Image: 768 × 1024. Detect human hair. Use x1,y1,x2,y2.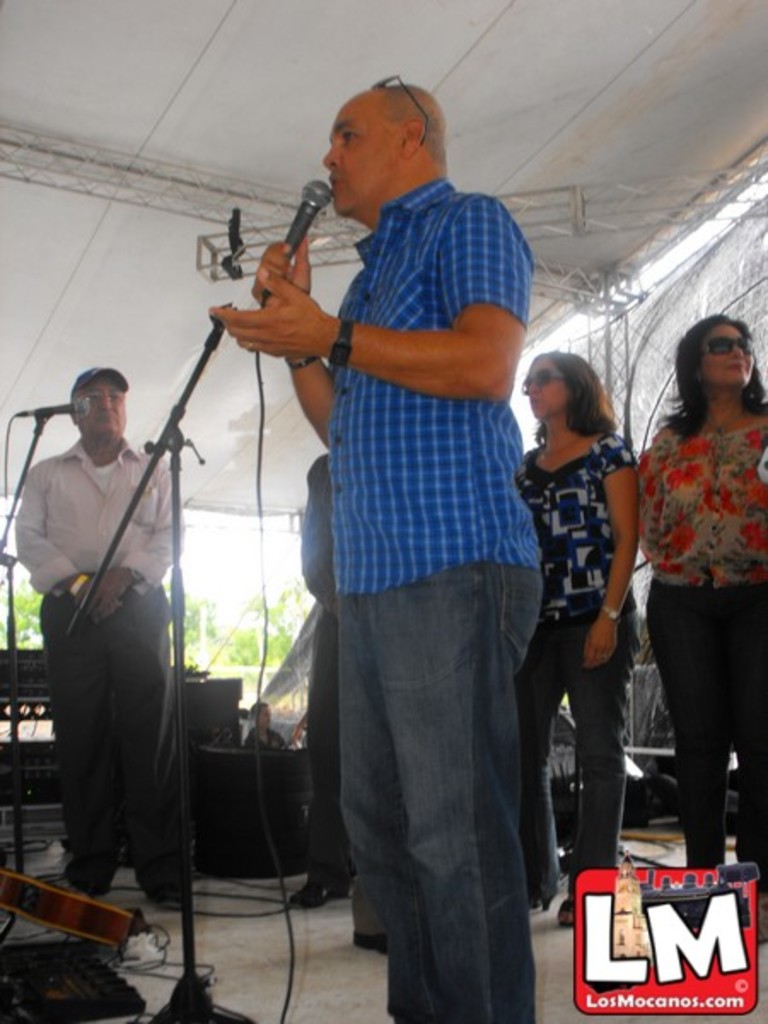
674,316,763,439.
